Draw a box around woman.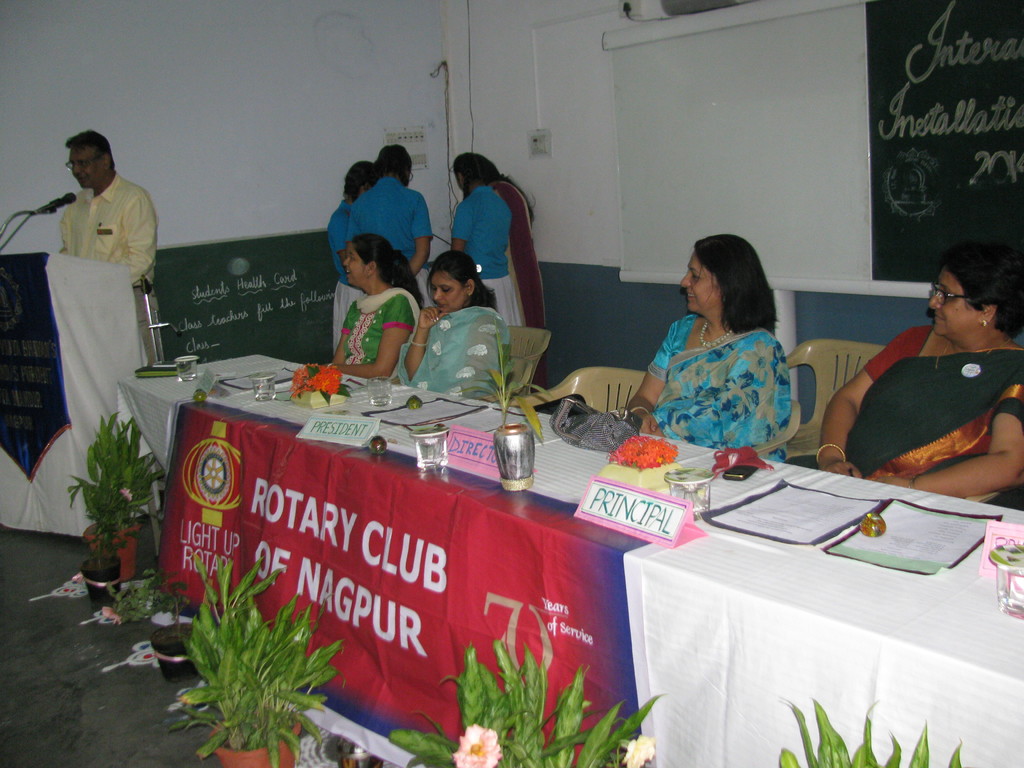
BBox(404, 249, 507, 392).
